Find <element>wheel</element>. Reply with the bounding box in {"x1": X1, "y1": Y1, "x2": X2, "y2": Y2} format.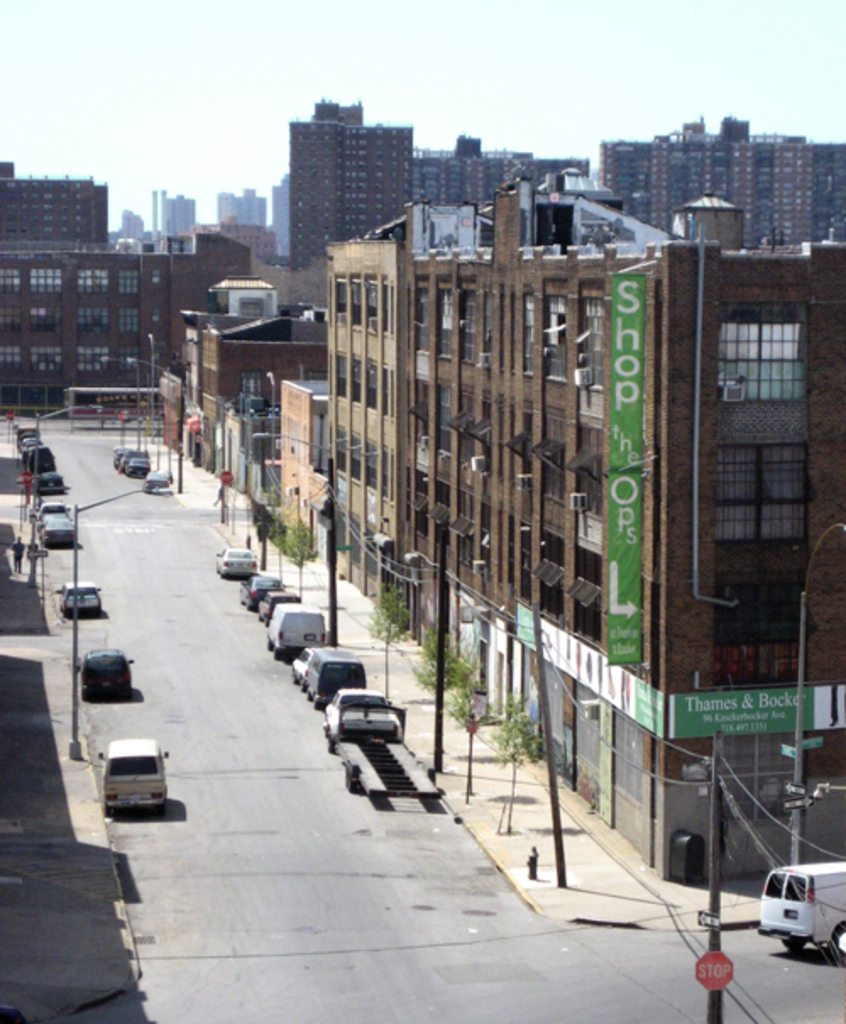
{"x1": 156, "y1": 802, "x2": 166, "y2": 814}.
